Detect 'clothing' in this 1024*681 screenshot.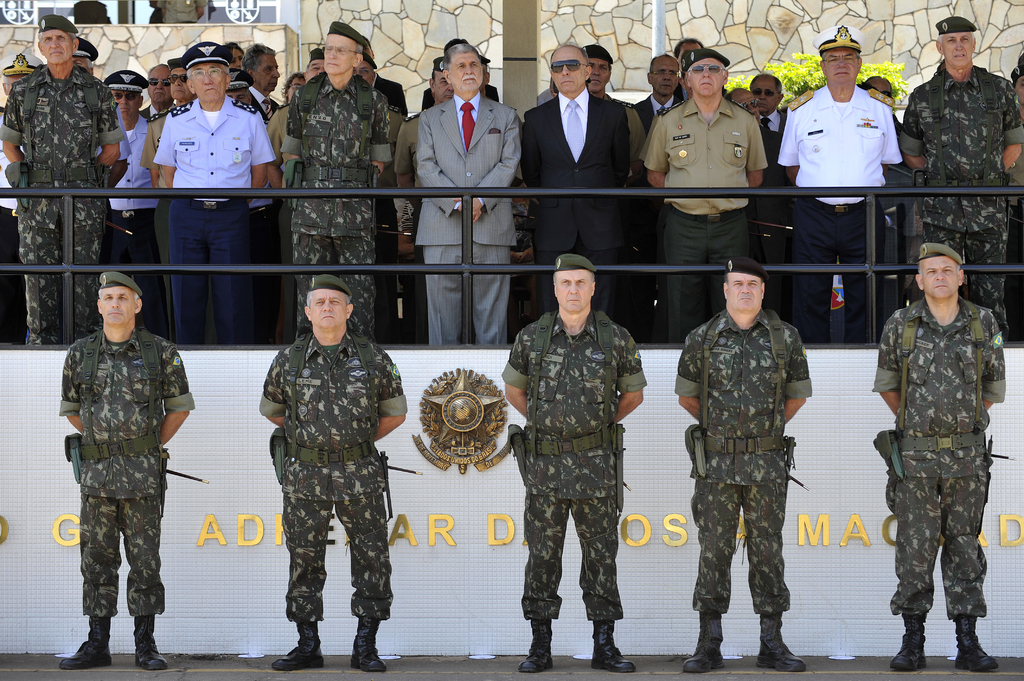
Detection: Rect(419, 241, 506, 339).
